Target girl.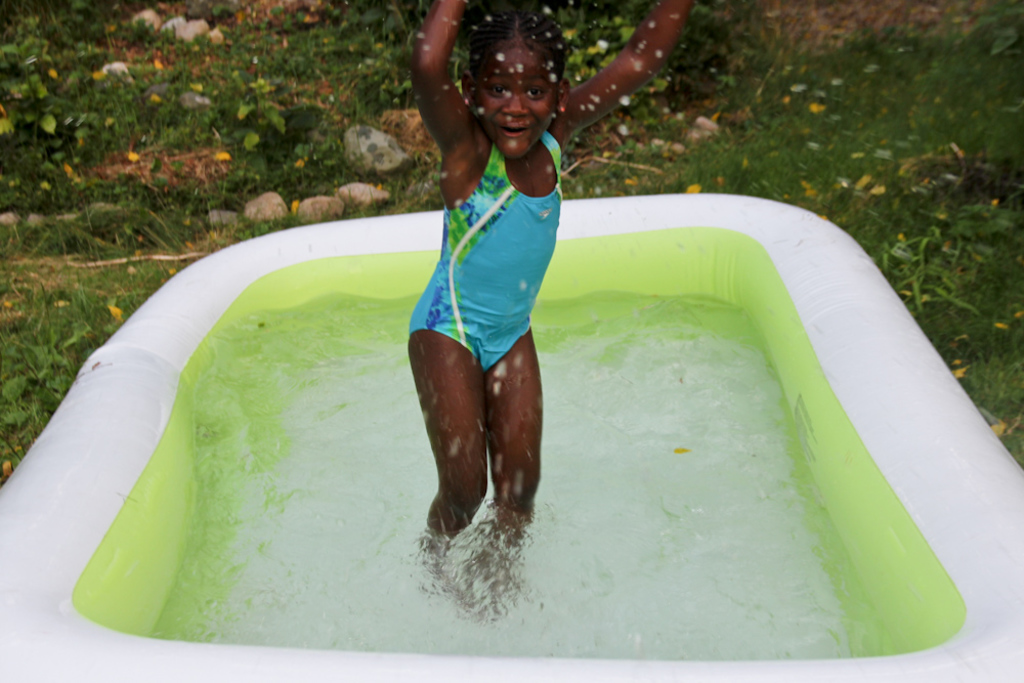
Target region: [411, 0, 700, 607].
